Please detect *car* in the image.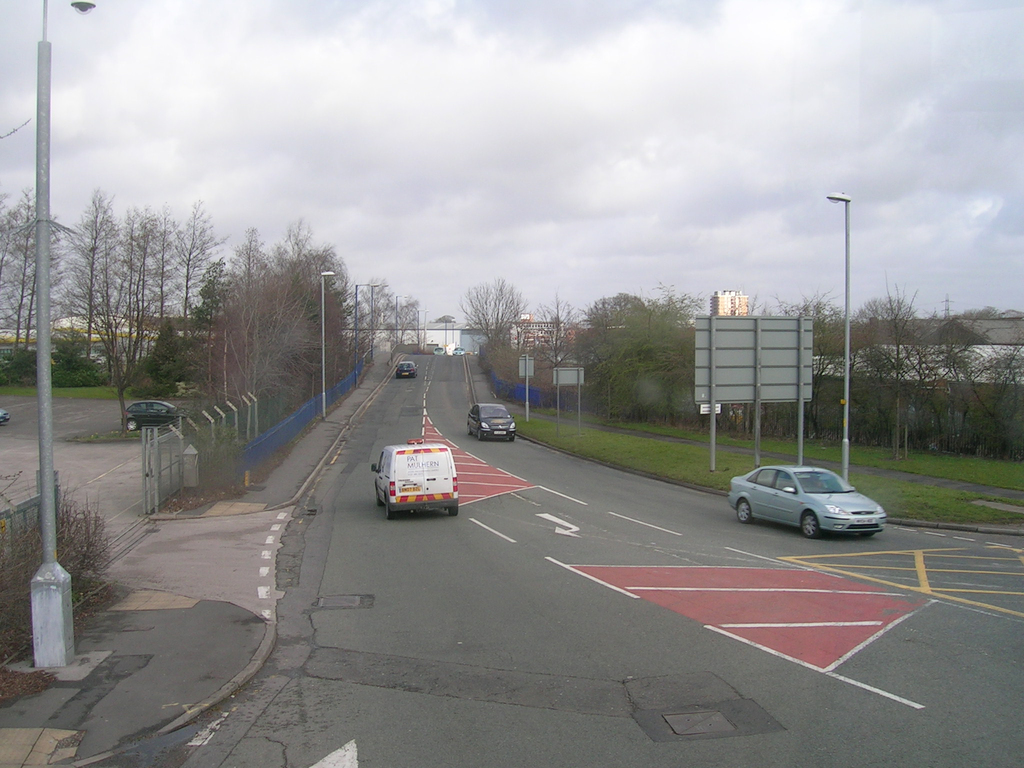
locate(0, 408, 10, 424).
